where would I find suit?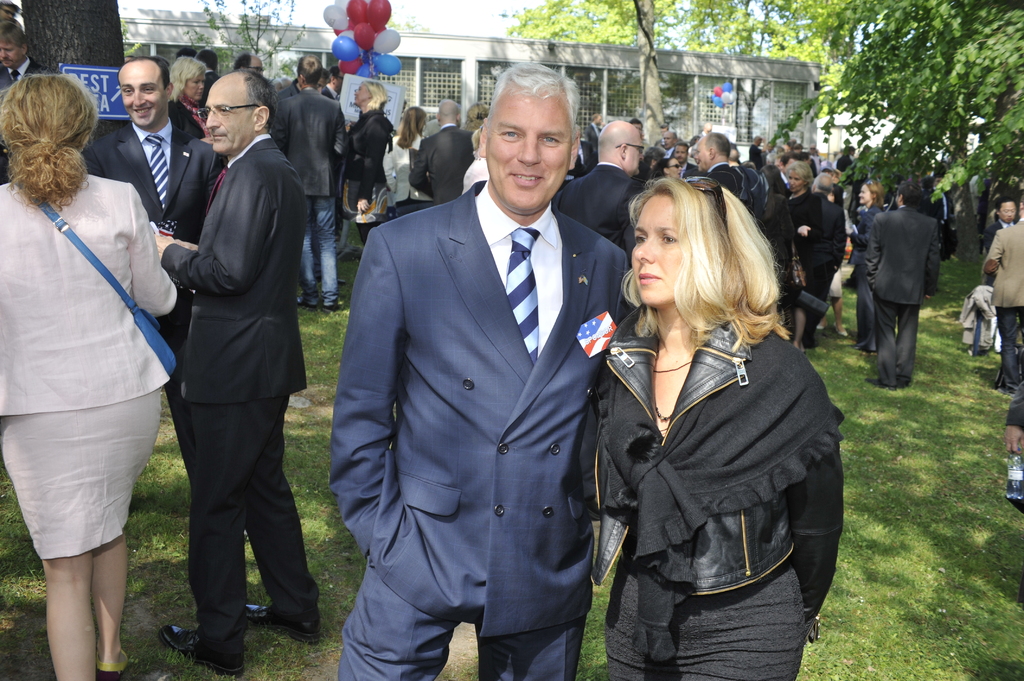
At 2, 62, 54, 82.
